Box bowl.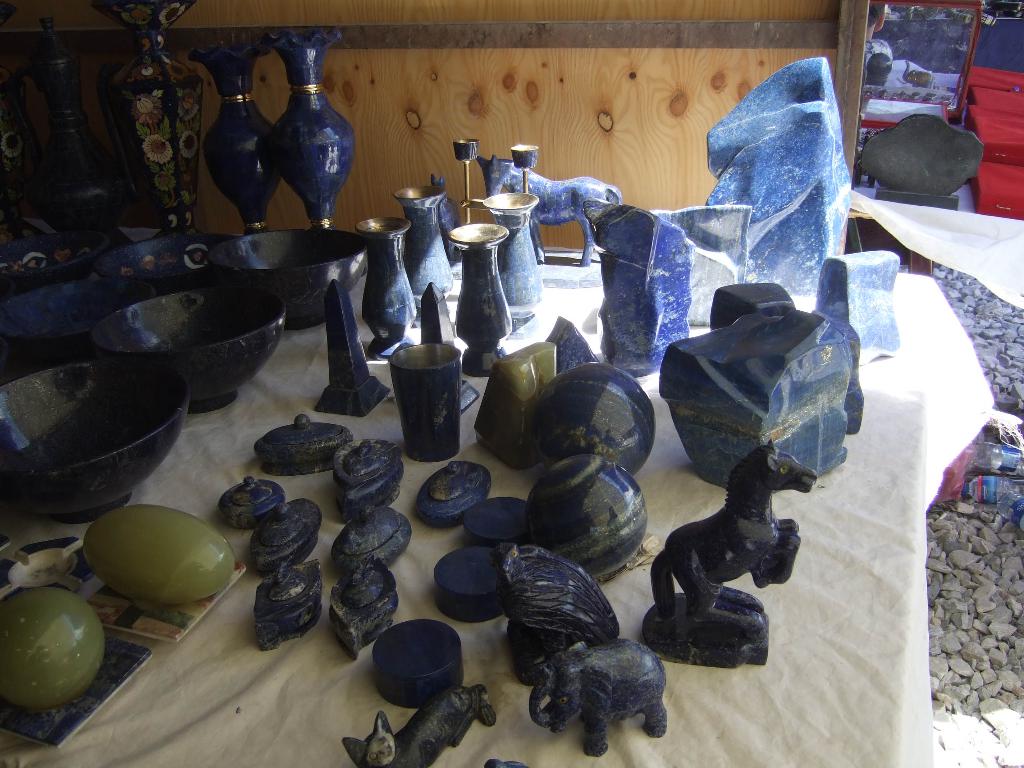
region(94, 289, 285, 415).
